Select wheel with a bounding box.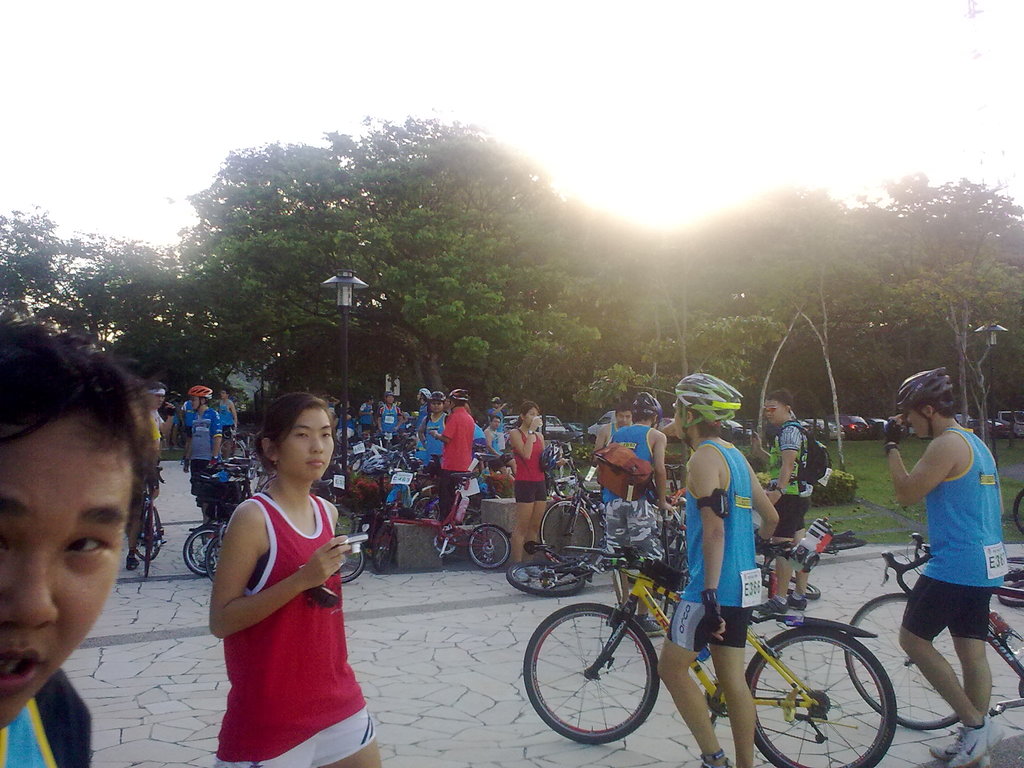
l=744, t=626, r=900, b=767.
